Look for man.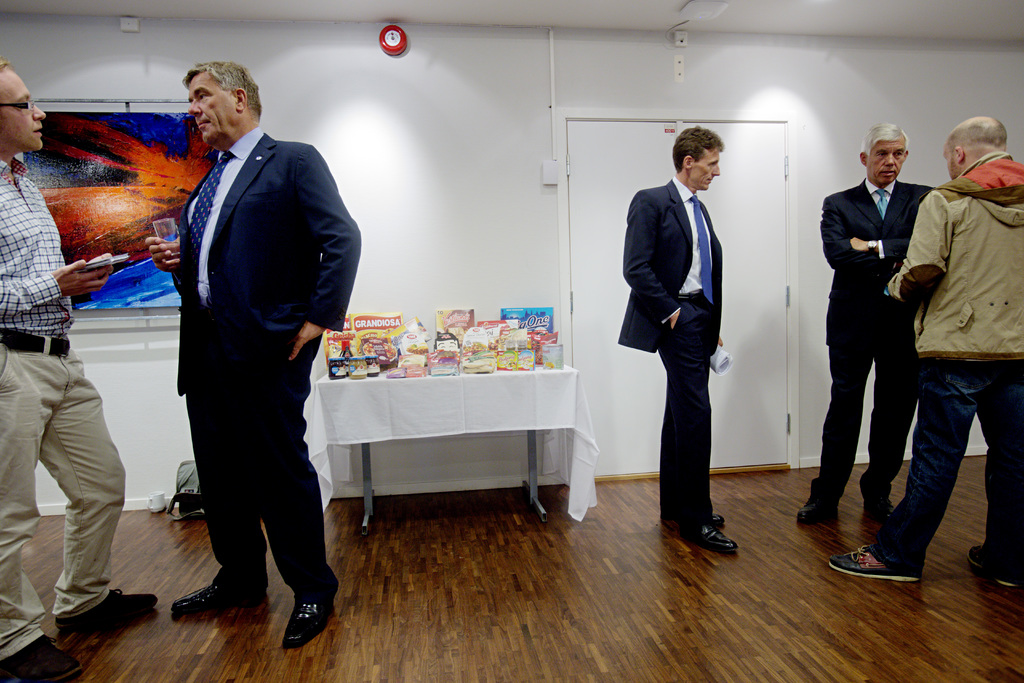
Found: select_region(613, 121, 738, 560).
